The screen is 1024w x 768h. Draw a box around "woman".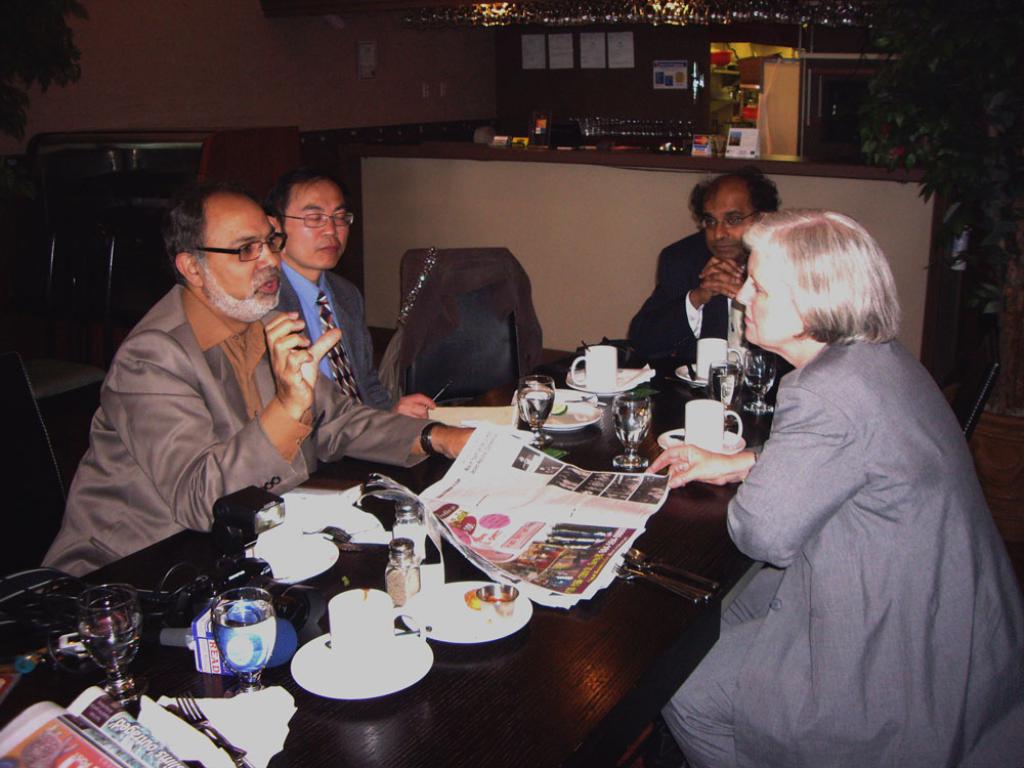
673:177:978:767.
